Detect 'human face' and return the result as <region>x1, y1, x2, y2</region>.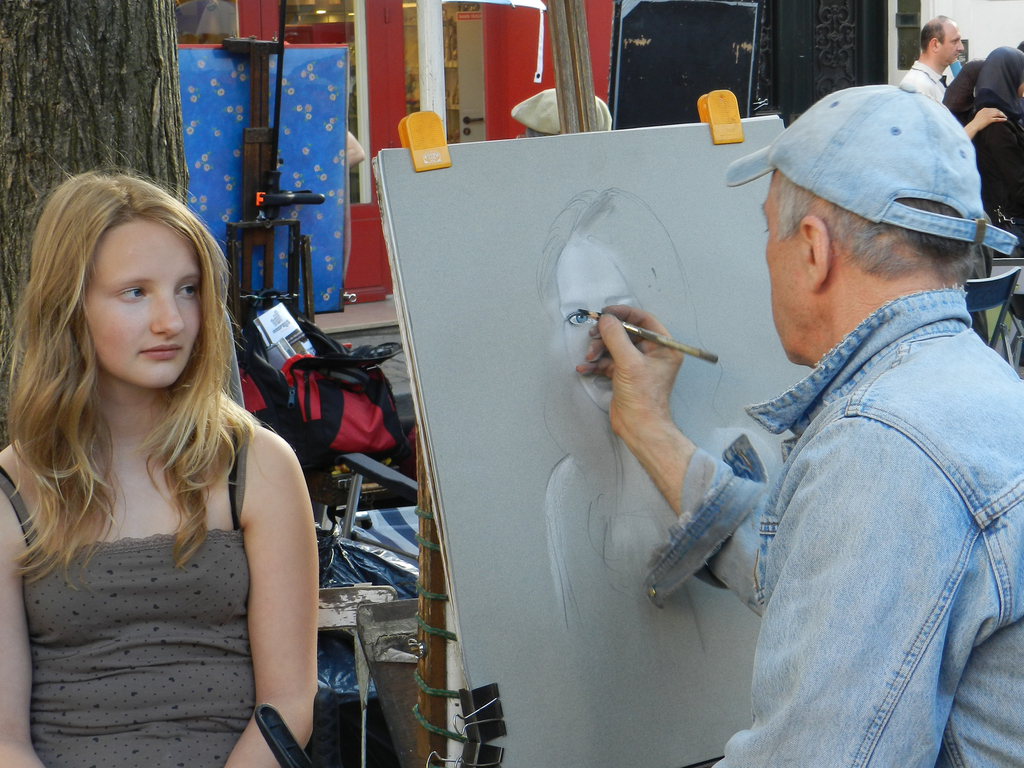
<region>943, 20, 967, 63</region>.
